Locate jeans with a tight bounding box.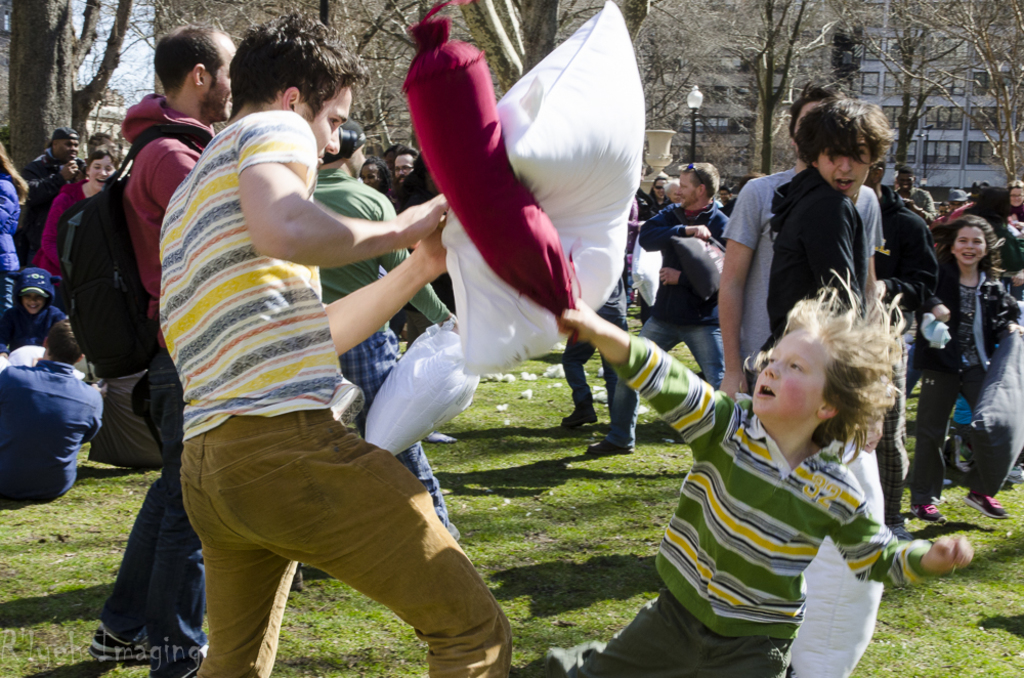
[left=535, top=584, right=797, bottom=677].
